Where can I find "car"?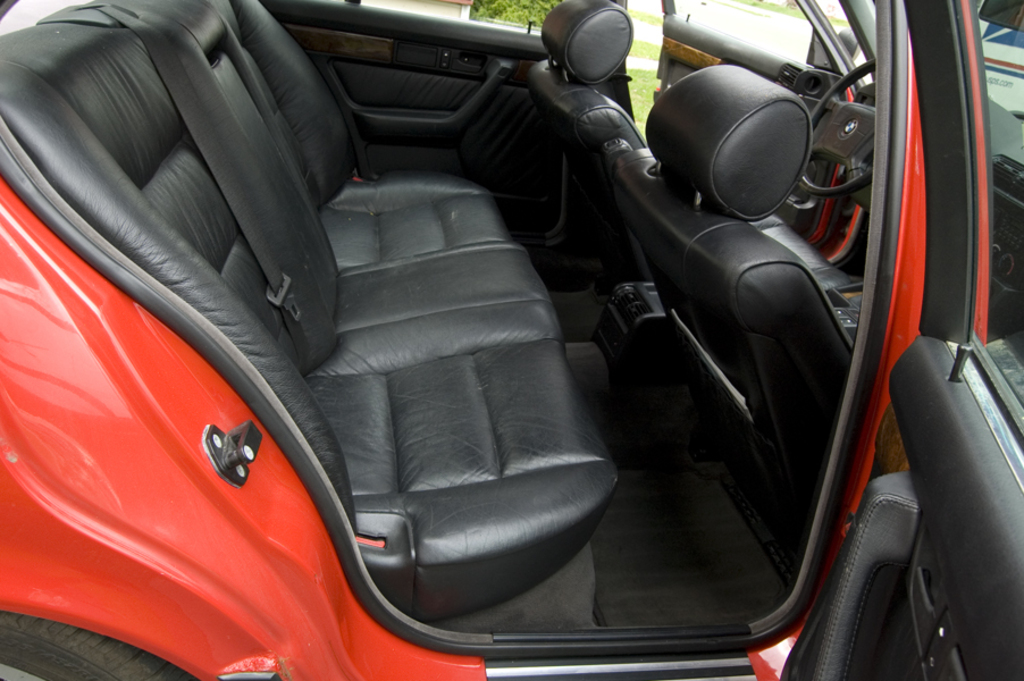
You can find it at box(31, 14, 979, 672).
